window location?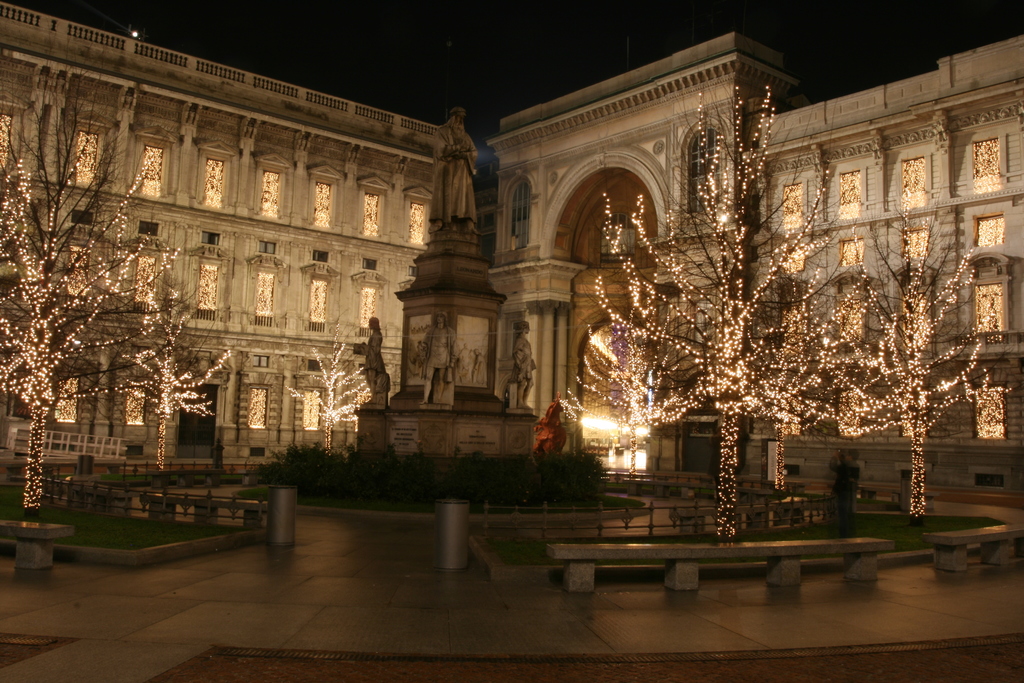
x1=250, y1=355, x2=268, y2=368
